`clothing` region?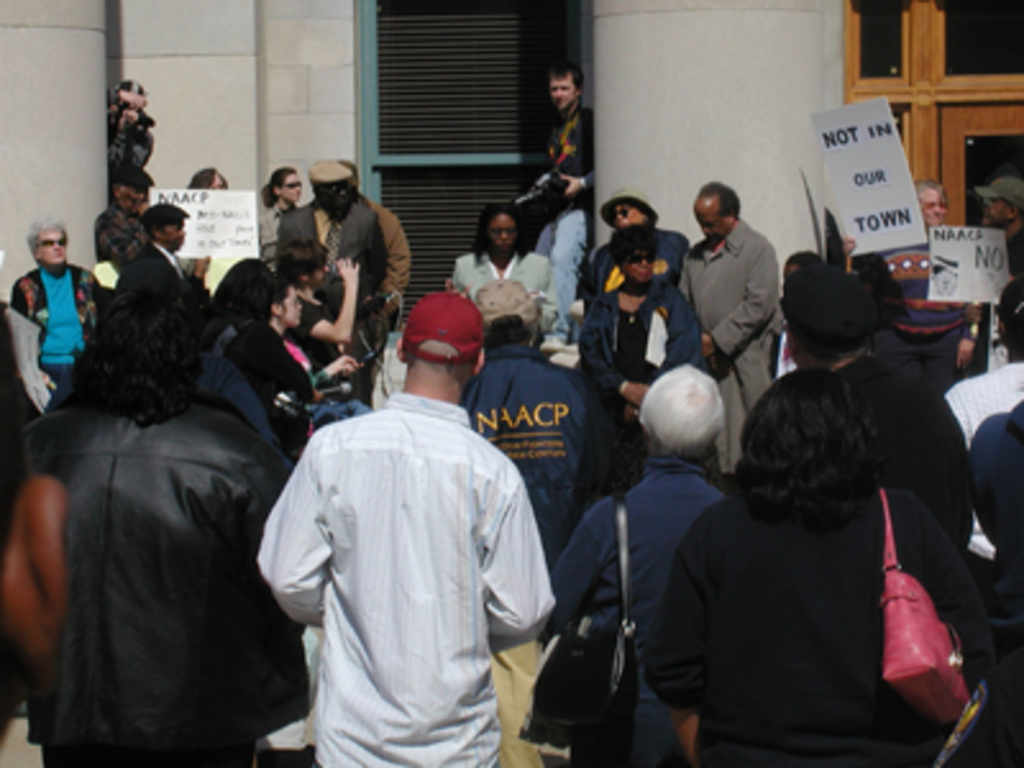
[571, 256, 701, 504]
